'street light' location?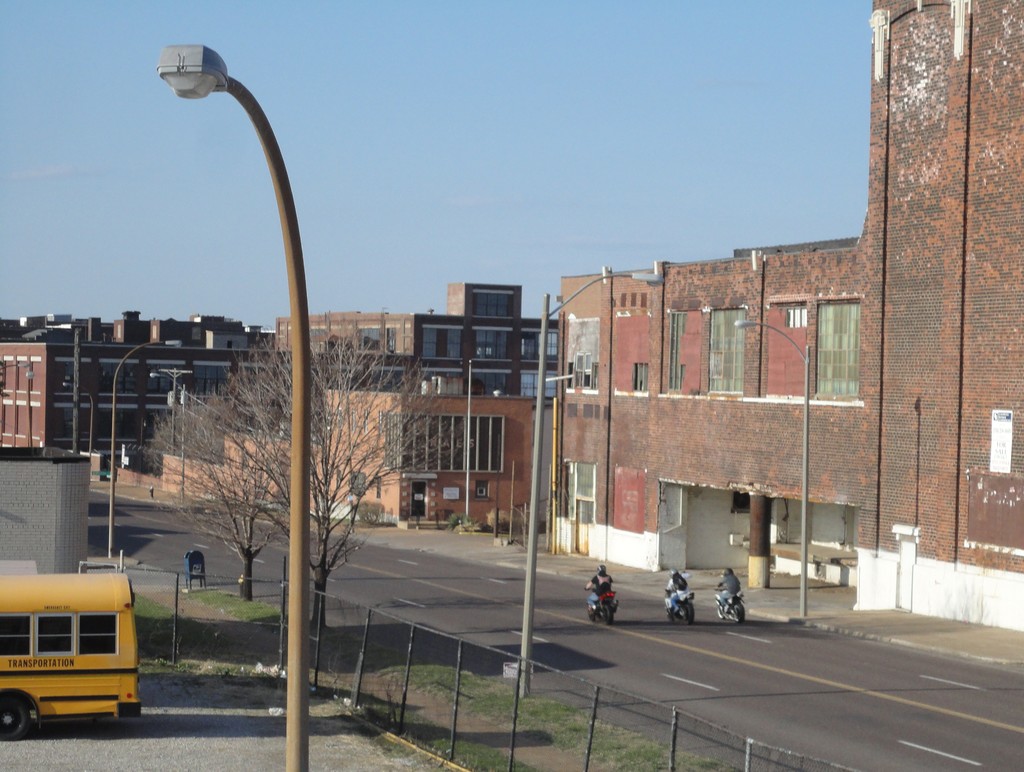
x1=512, y1=273, x2=670, y2=698
